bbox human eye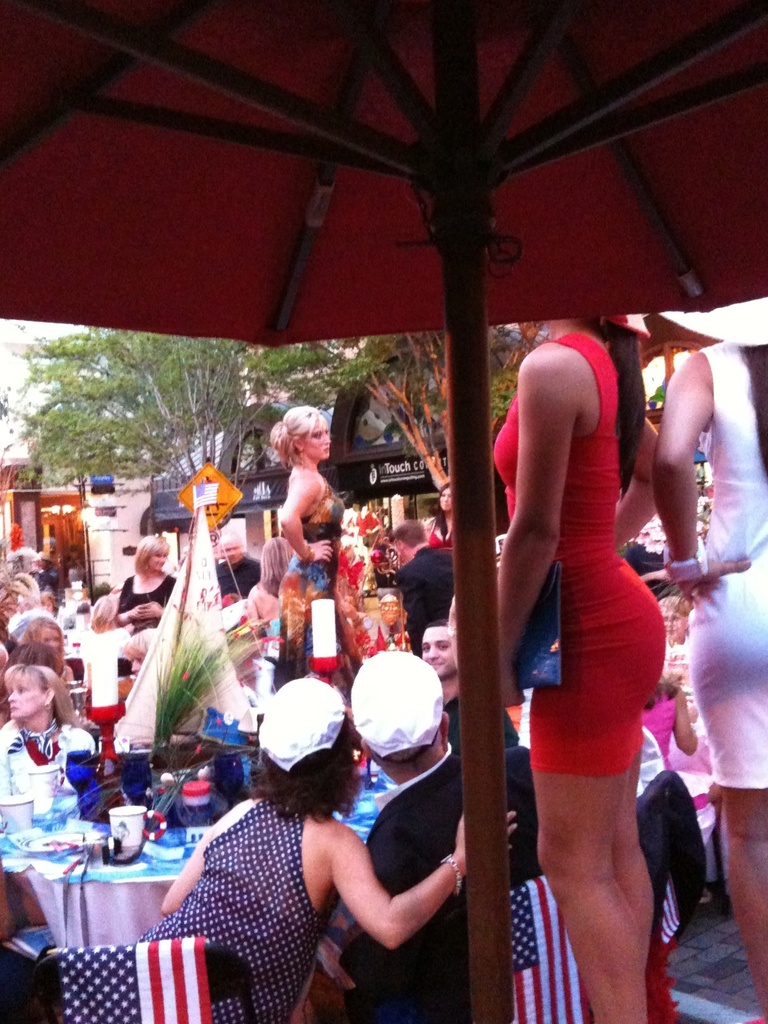
<box>438,643,449,650</box>
